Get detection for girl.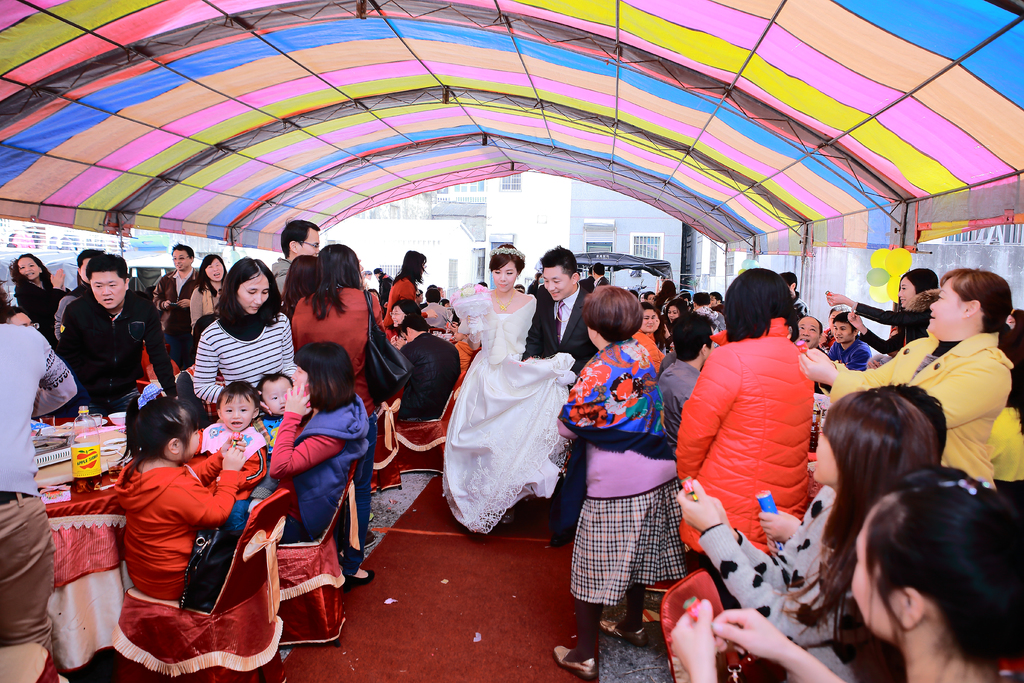
Detection: 109:394:261:611.
